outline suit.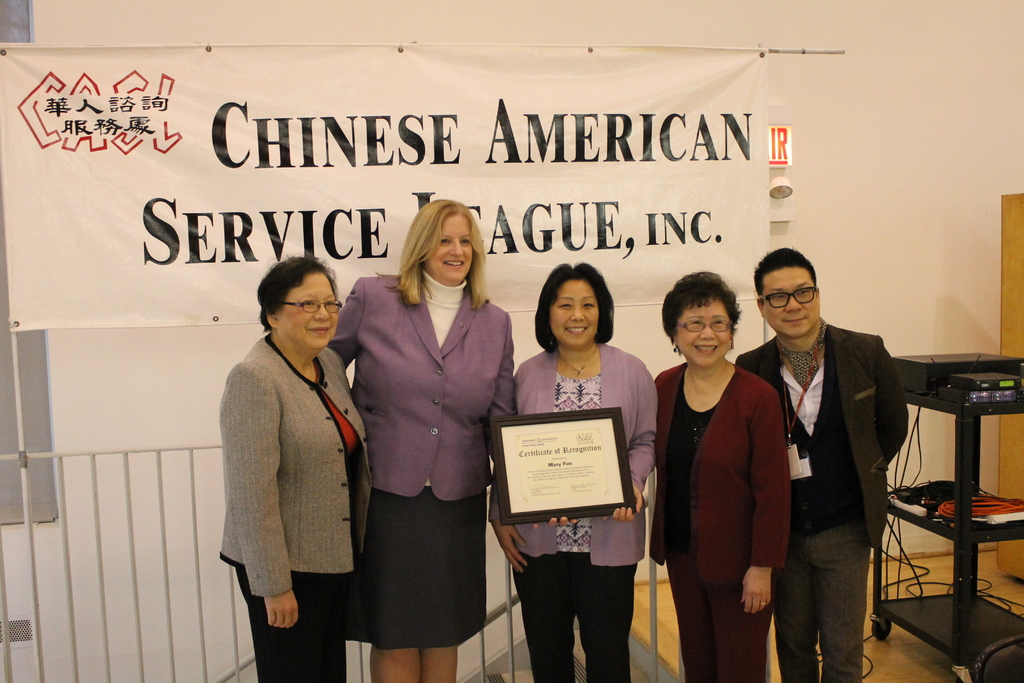
Outline: {"x1": 653, "y1": 362, "x2": 790, "y2": 682}.
